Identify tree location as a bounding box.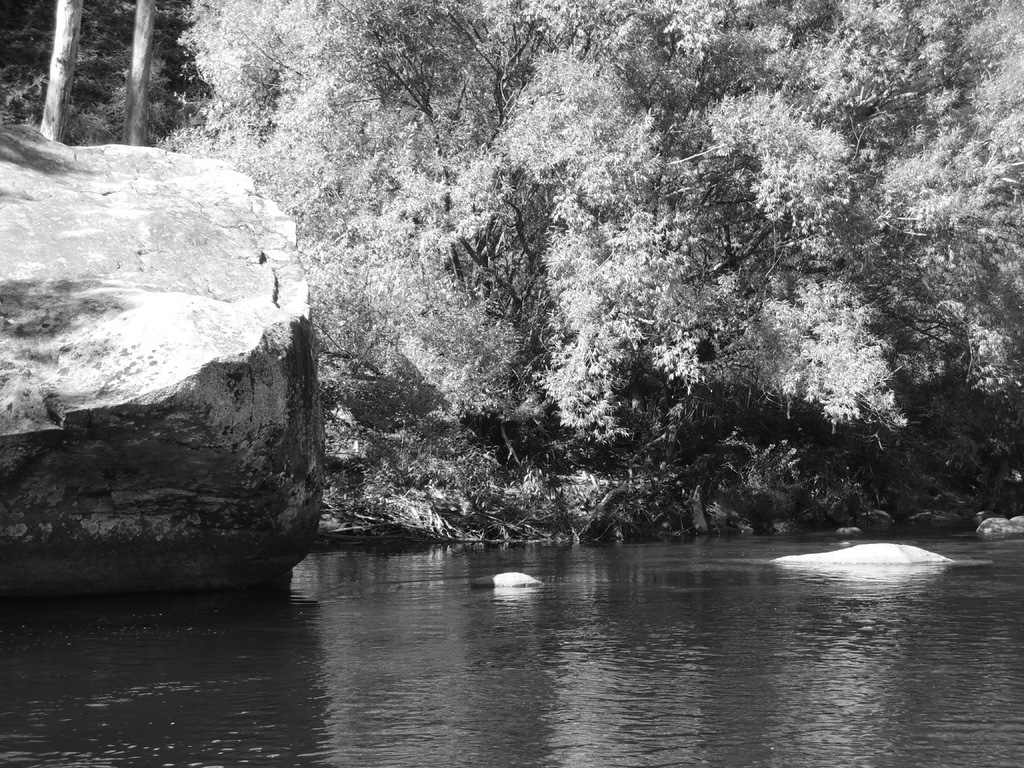
<bbox>107, 0, 168, 145</bbox>.
